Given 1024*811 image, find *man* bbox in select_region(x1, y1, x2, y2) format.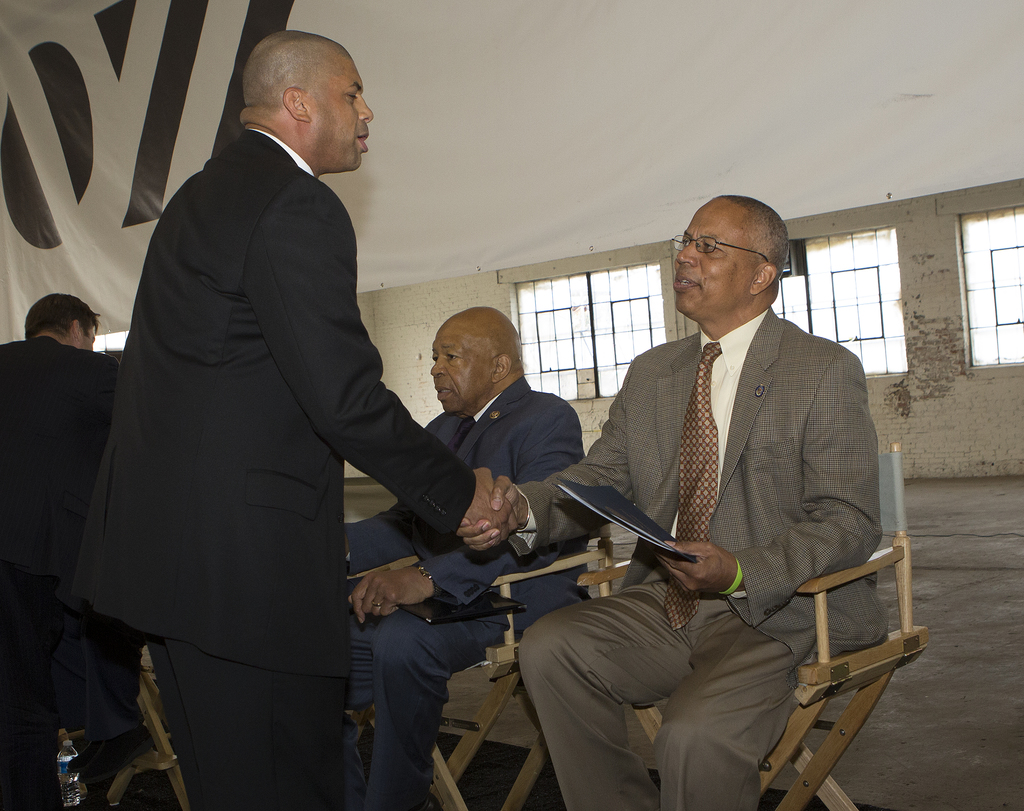
select_region(0, 288, 145, 810).
